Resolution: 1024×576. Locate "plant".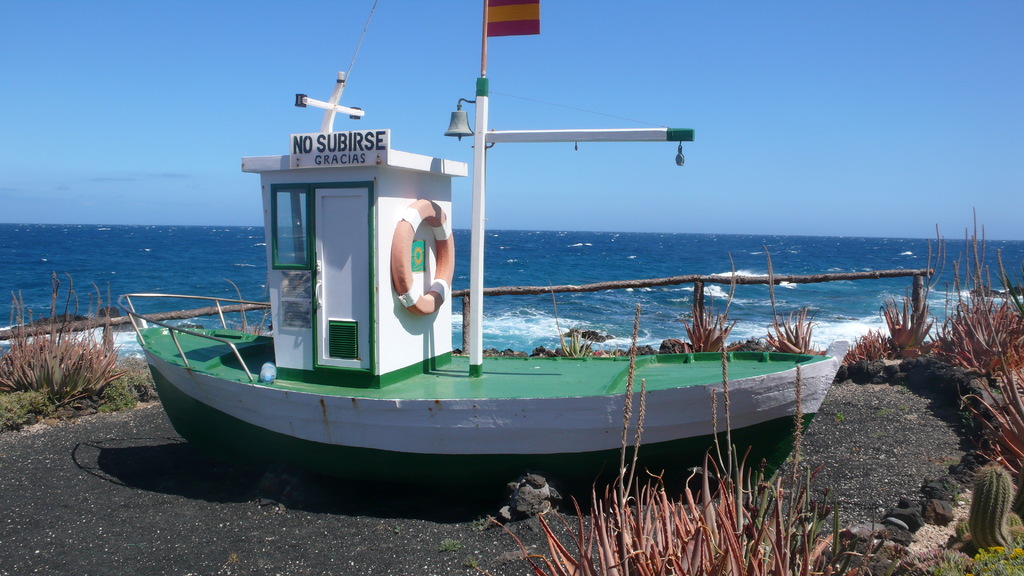
Rect(957, 365, 1023, 476).
